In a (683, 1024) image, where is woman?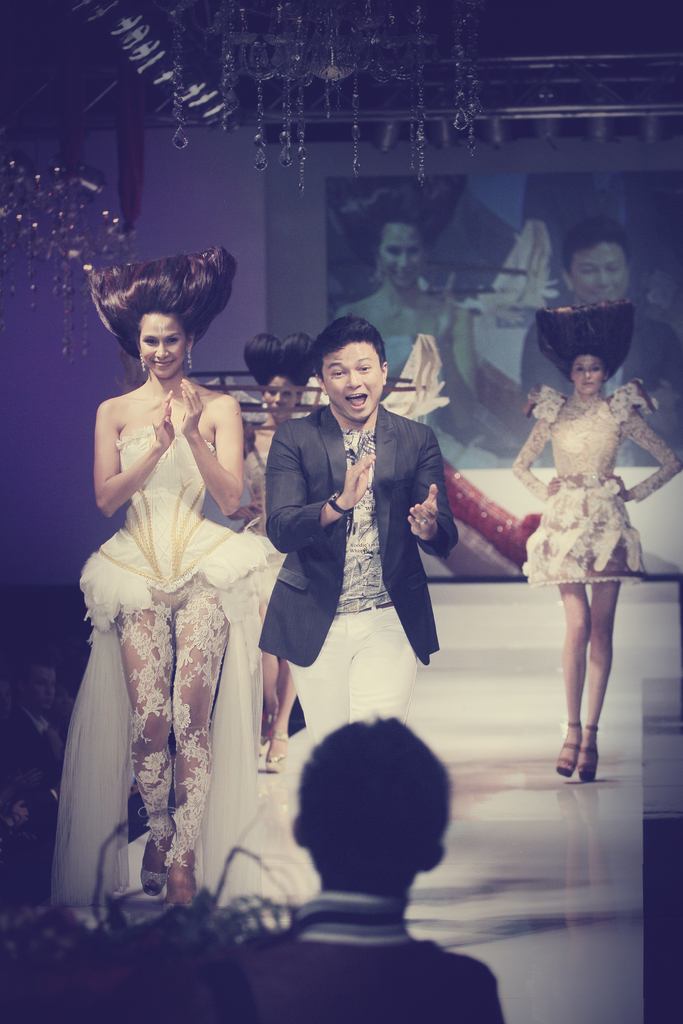
<region>507, 294, 679, 786</region>.
